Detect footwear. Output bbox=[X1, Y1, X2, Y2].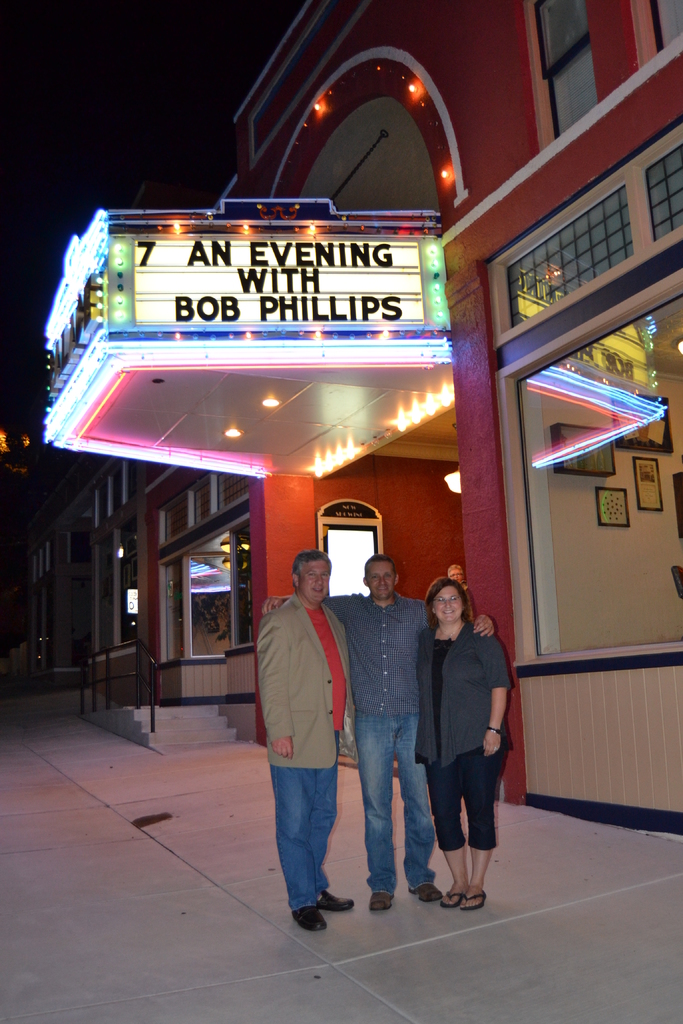
bbox=[368, 888, 389, 907].
